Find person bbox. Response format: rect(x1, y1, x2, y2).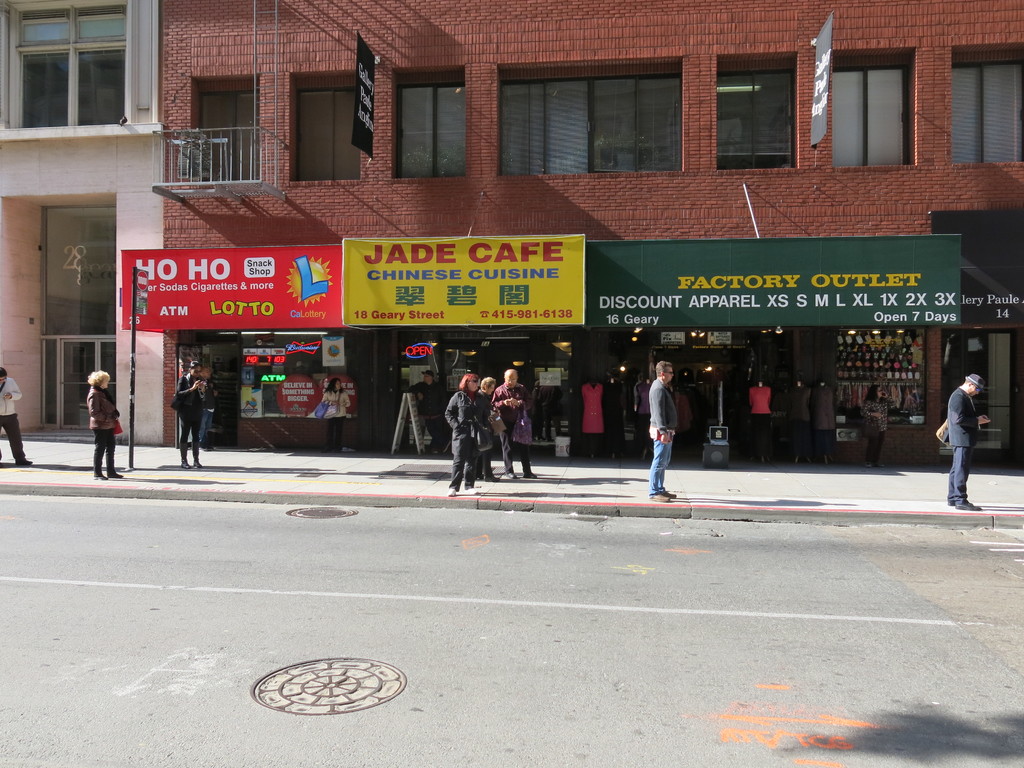
rect(406, 367, 443, 454).
